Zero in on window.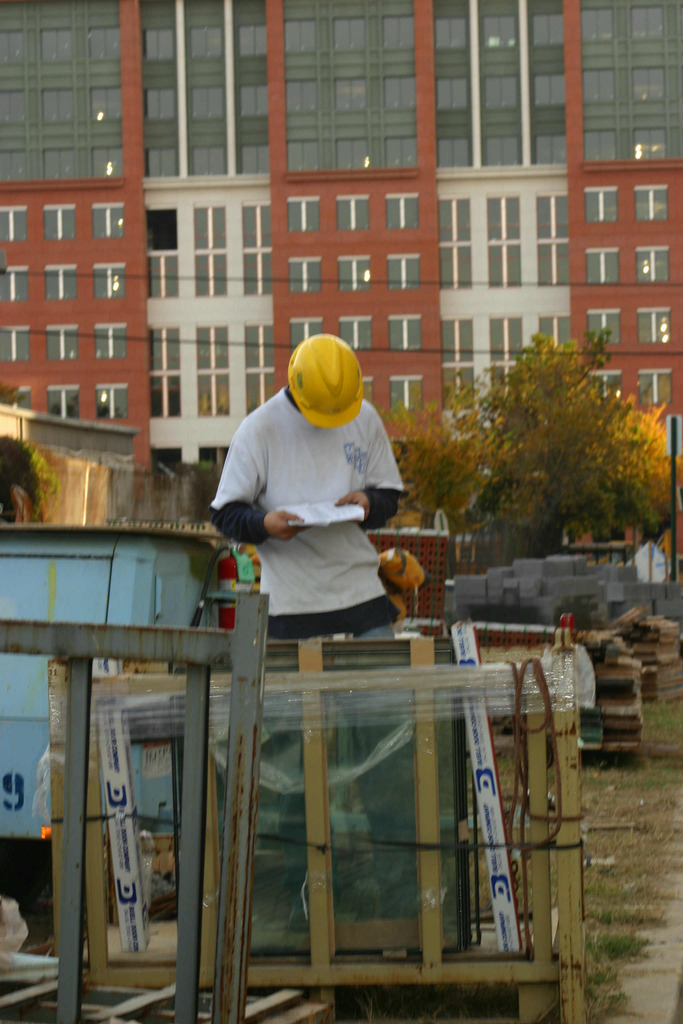
Zeroed in: select_region(532, 72, 566, 106).
